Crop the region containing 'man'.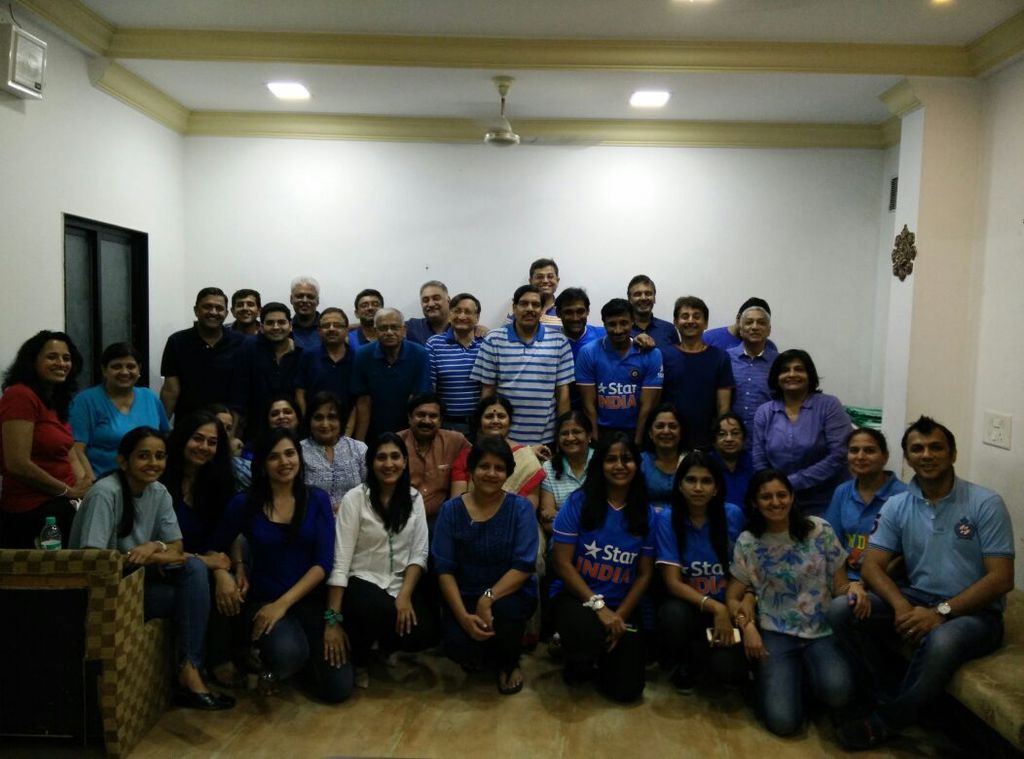
Crop region: <bbox>472, 287, 578, 454</bbox>.
